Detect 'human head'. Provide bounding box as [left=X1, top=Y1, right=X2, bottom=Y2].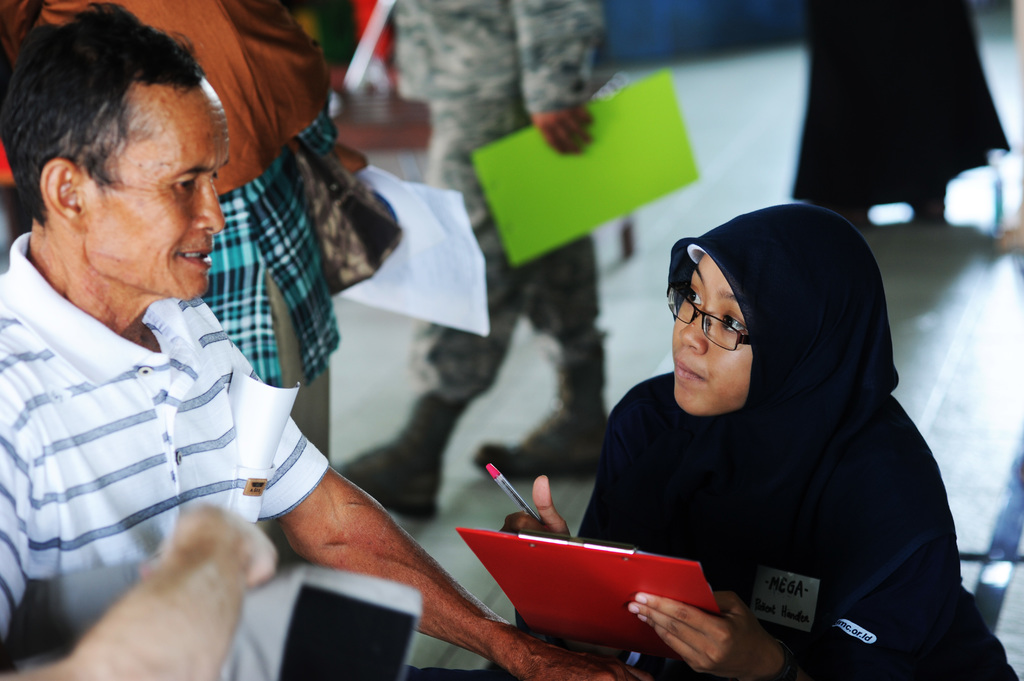
[left=13, top=11, right=233, bottom=306].
